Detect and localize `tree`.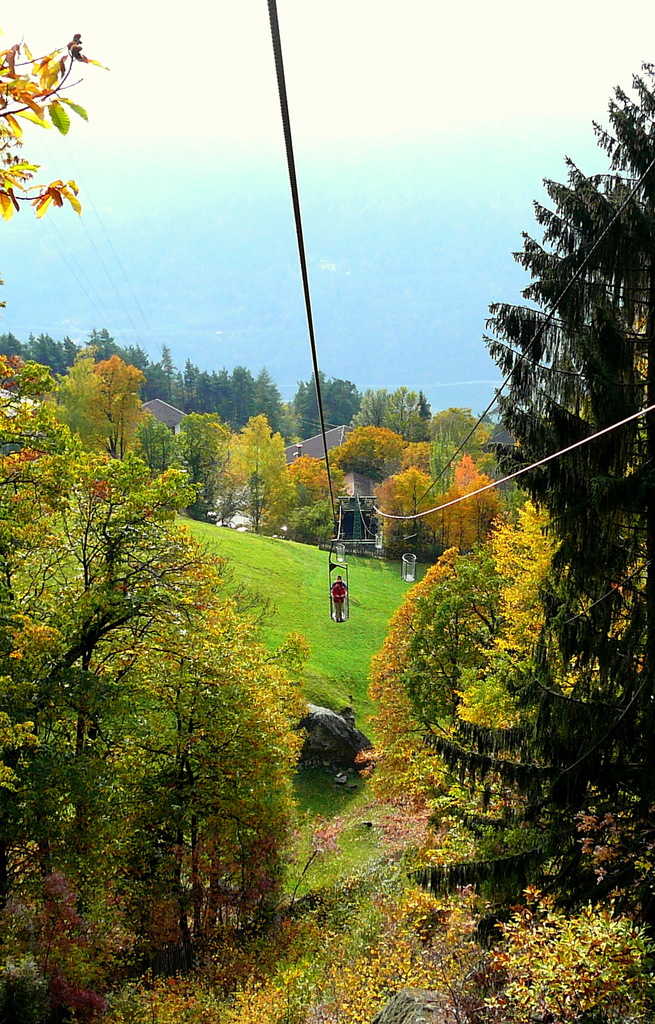
Localized at bbox(76, 353, 146, 461).
